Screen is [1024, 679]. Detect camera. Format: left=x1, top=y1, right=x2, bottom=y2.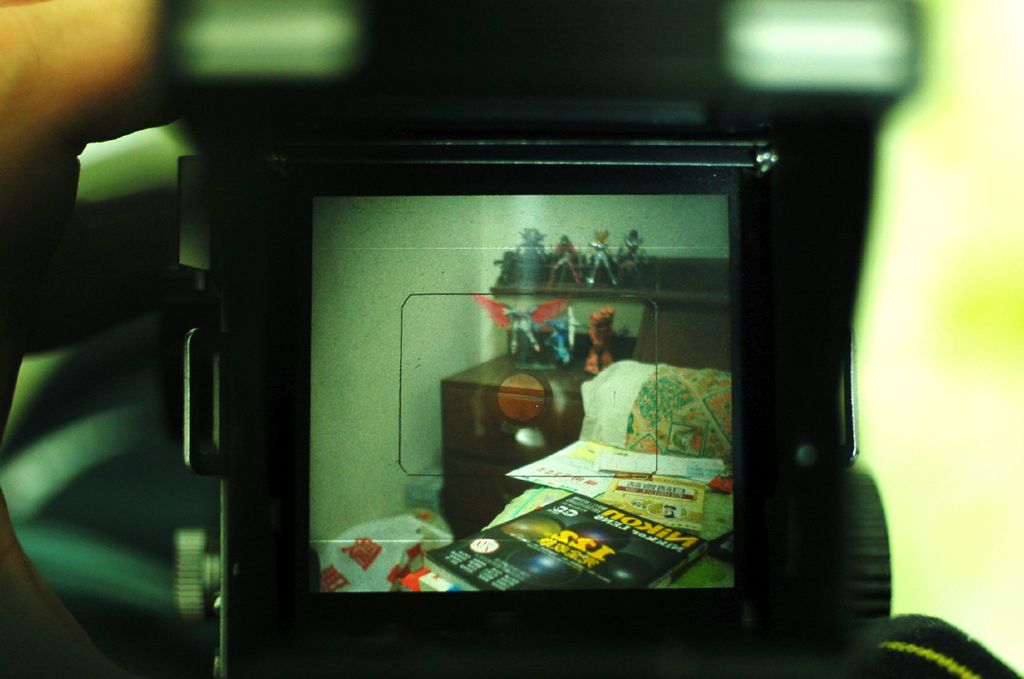
left=173, top=95, right=892, bottom=678.
